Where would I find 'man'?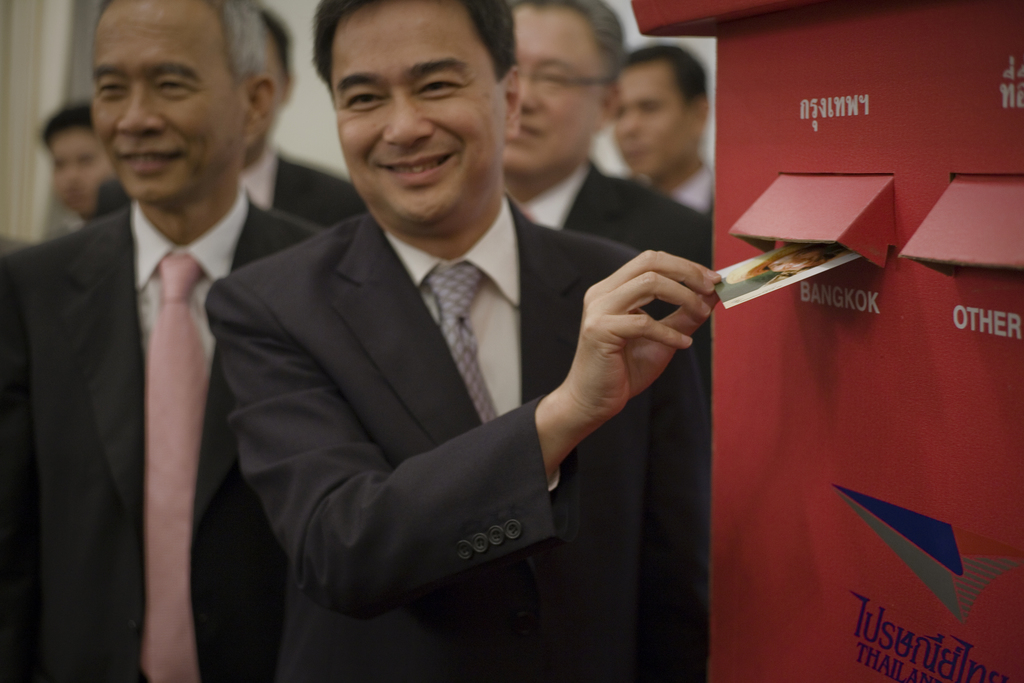
At <bbox>611, 40, 716, 220</bbox>.
